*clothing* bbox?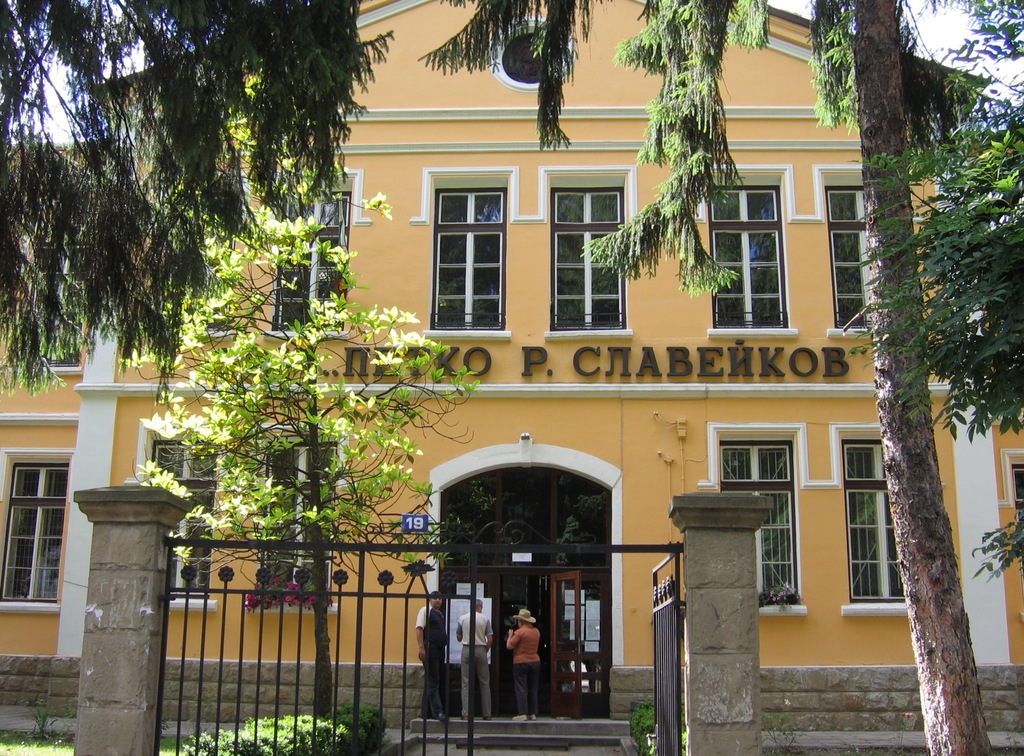
l=503, t=608, r=563, b=722
